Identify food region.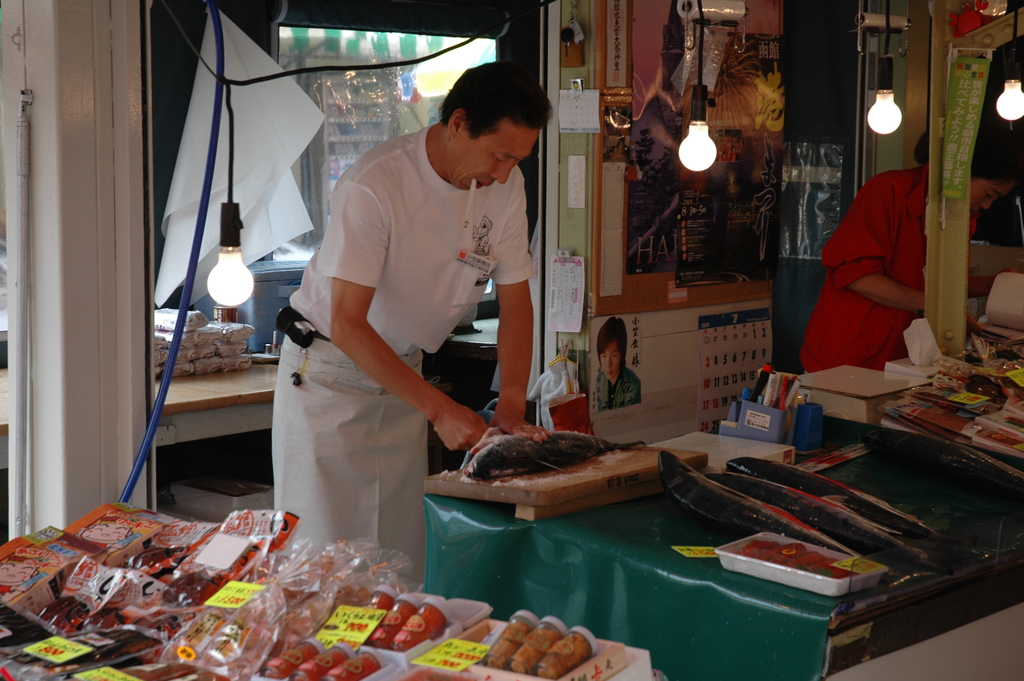
Region: <region>666, 451, 929, 583</region>.
